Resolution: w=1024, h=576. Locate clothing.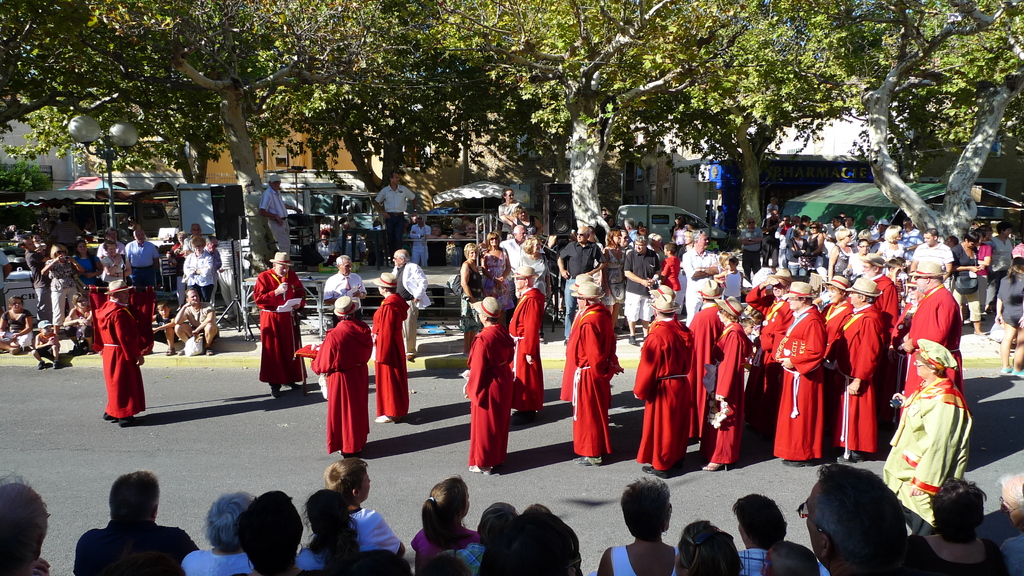
x1=630, y1=228, x2=635, y2=244.
